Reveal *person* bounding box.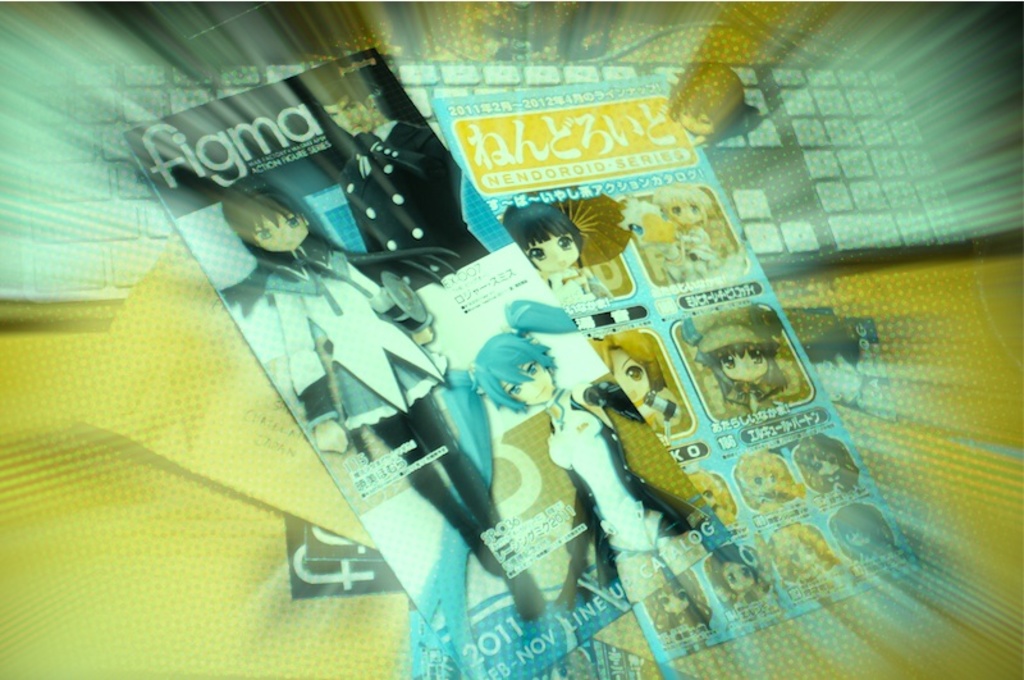
Revealed: <box>695,304,787,414</box>.
